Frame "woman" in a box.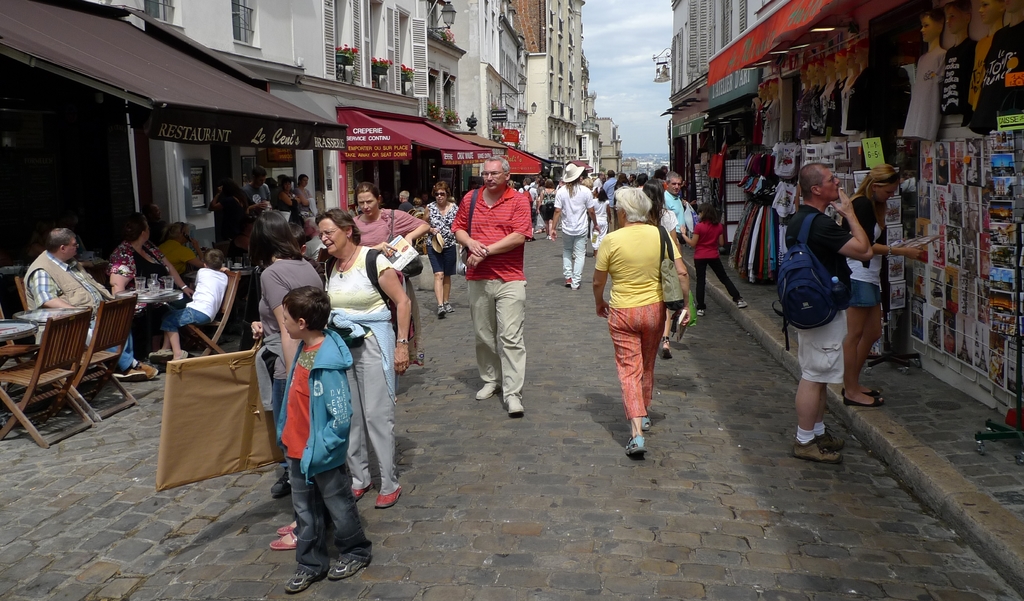
bbox(207, 179, 250, 234).
